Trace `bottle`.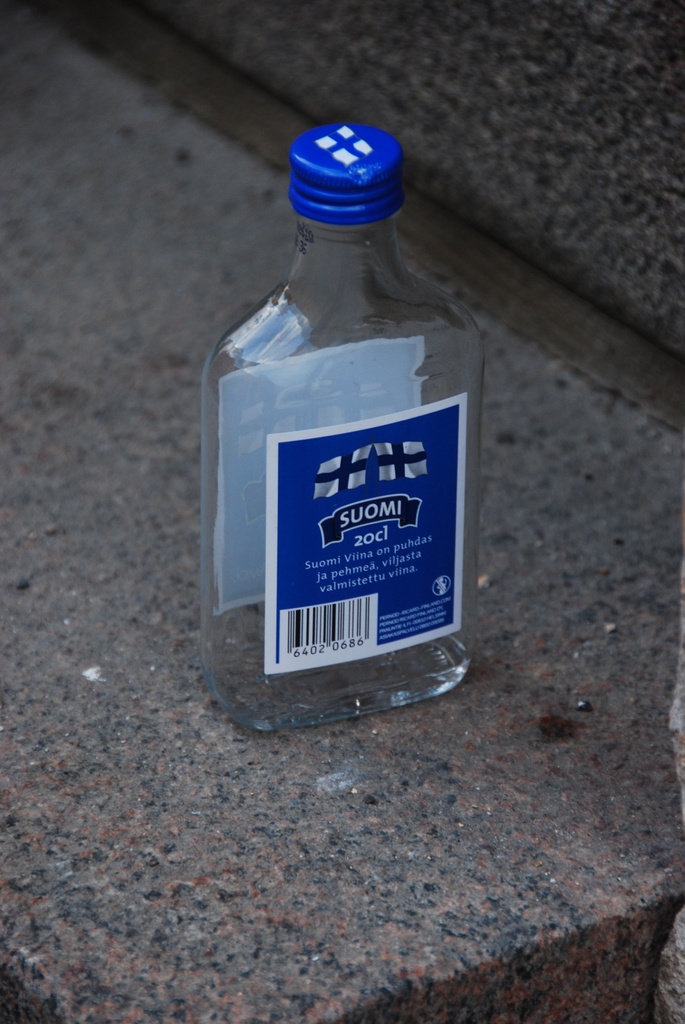
Traced to bbox=[202, 118, 501, 751].
